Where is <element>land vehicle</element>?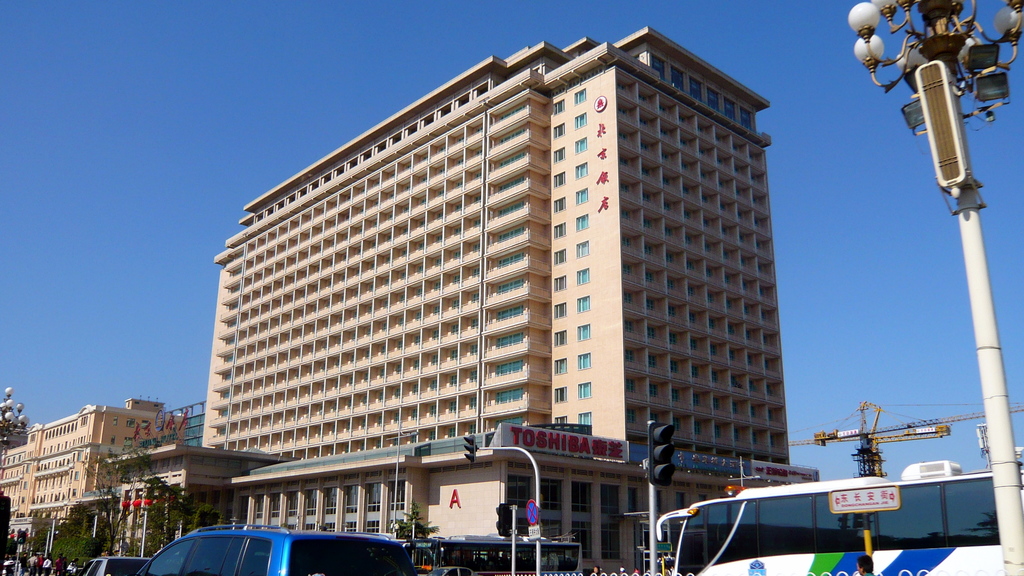
79 556 155 575.
